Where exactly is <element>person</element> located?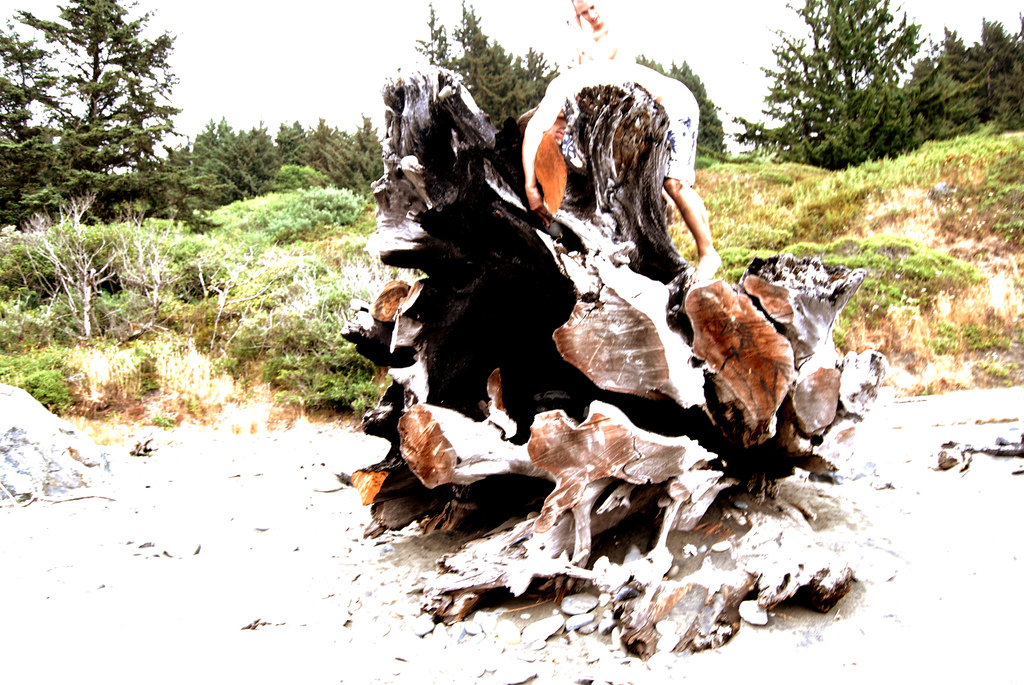
Its bounding box is Rect(572, 0, 632, 59).
